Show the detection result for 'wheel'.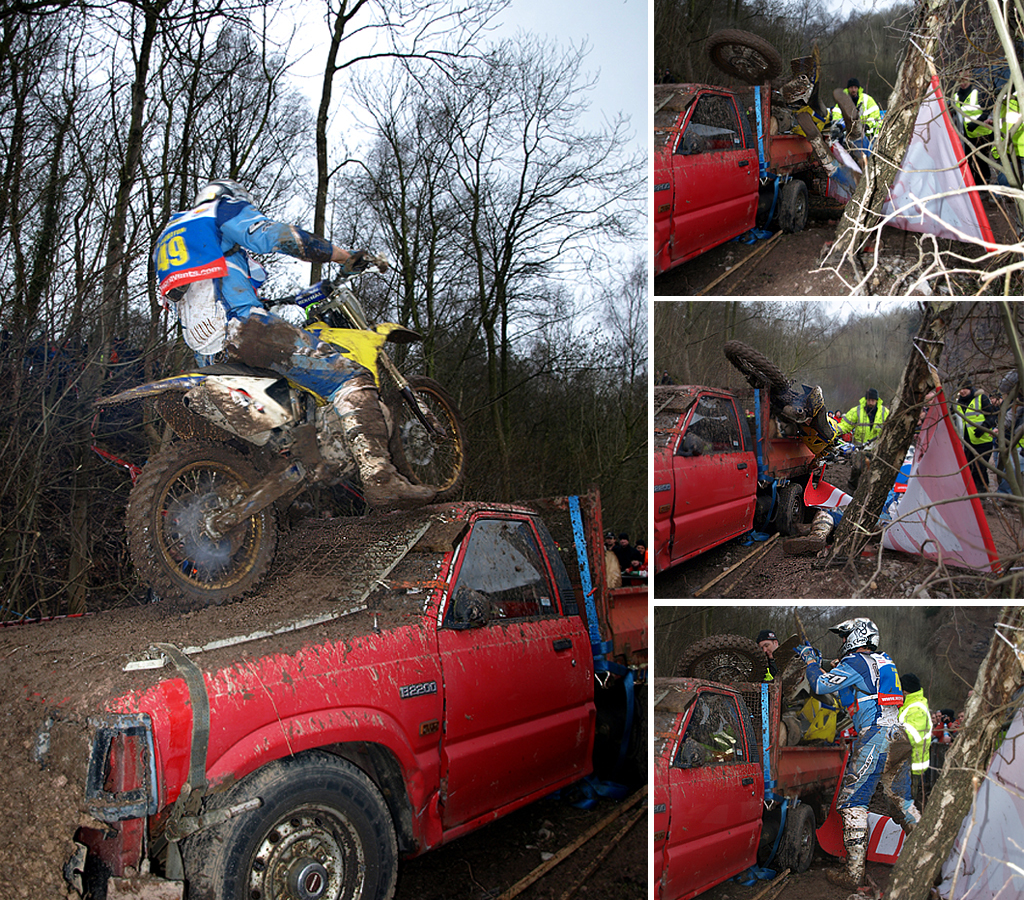
<bbox>771, 172, 810, 228</bbox>.
